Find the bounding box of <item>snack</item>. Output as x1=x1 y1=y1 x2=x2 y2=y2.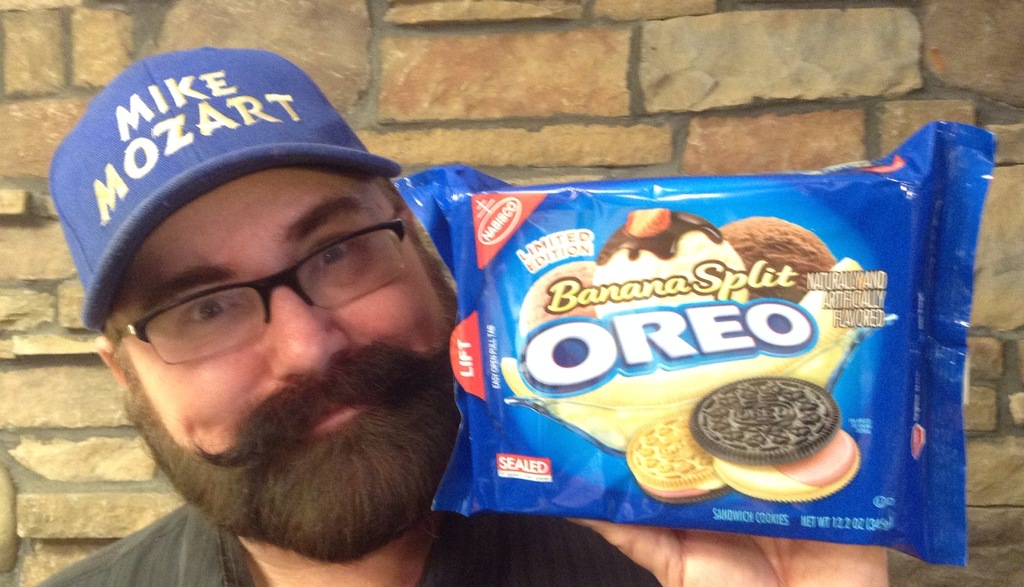
x1=689 y1=376 x2=857 y2=502.
